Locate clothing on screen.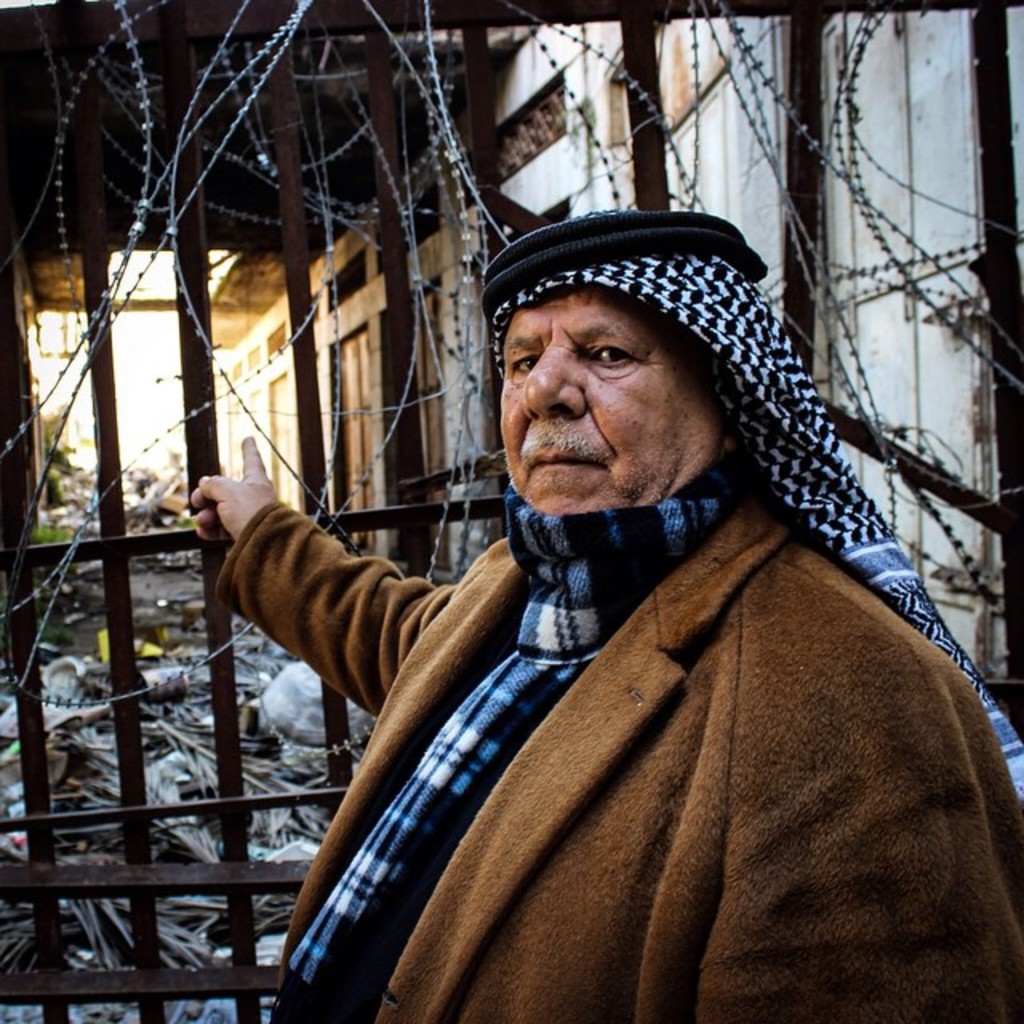
On screen at <box>202,350,1023,1023</box>.
